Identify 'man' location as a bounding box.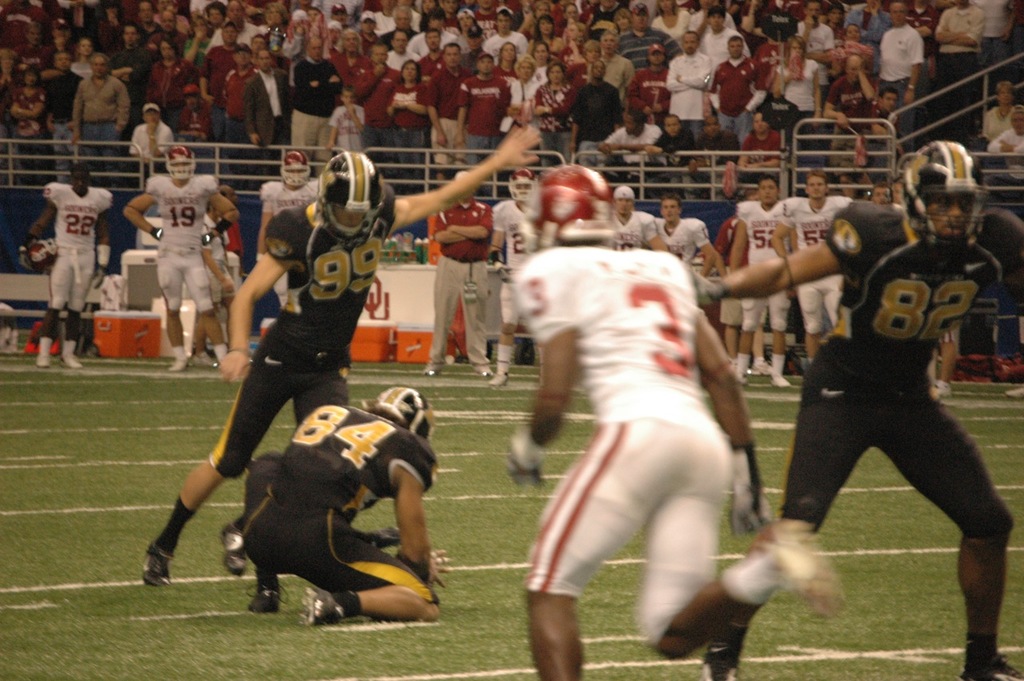
123 147 239 371.
